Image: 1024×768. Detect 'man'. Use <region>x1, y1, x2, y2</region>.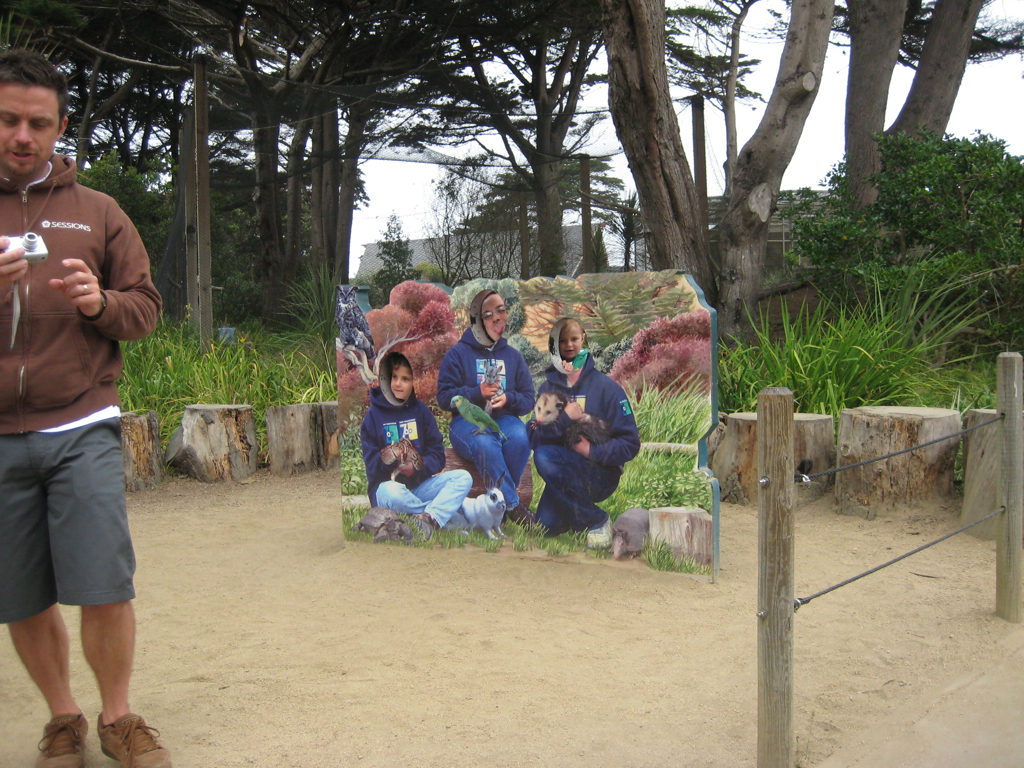
<region>433, 291, 532, 534</region>.
